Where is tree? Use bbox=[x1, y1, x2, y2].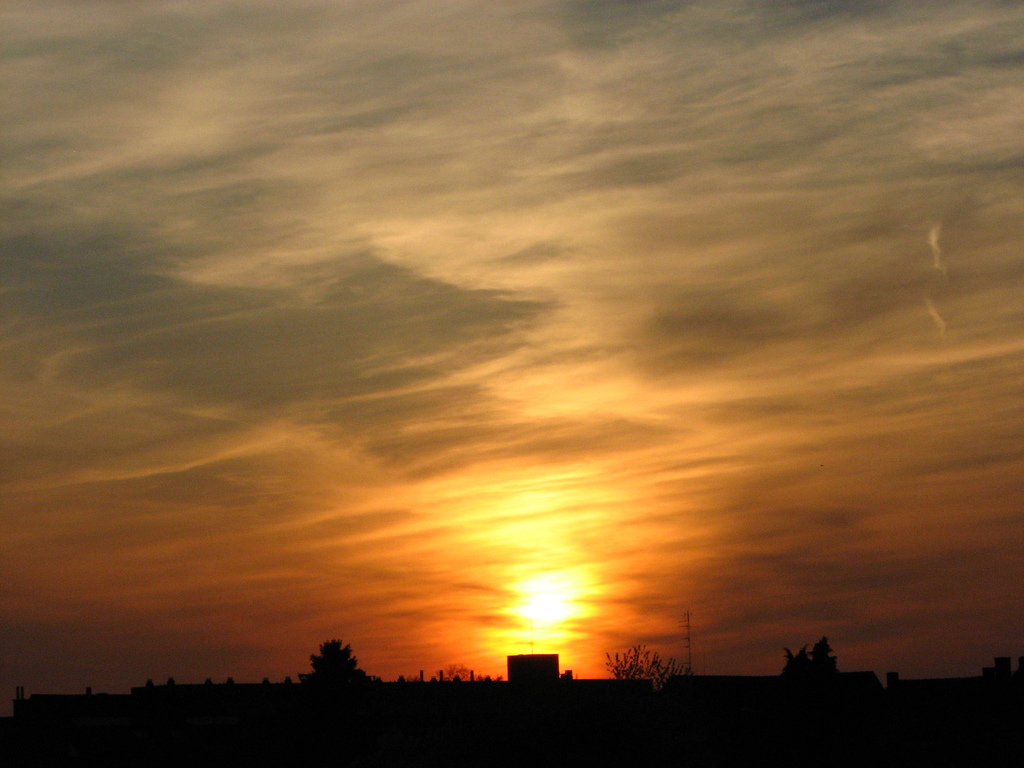
bbox=[783, 638, 835, 678].
